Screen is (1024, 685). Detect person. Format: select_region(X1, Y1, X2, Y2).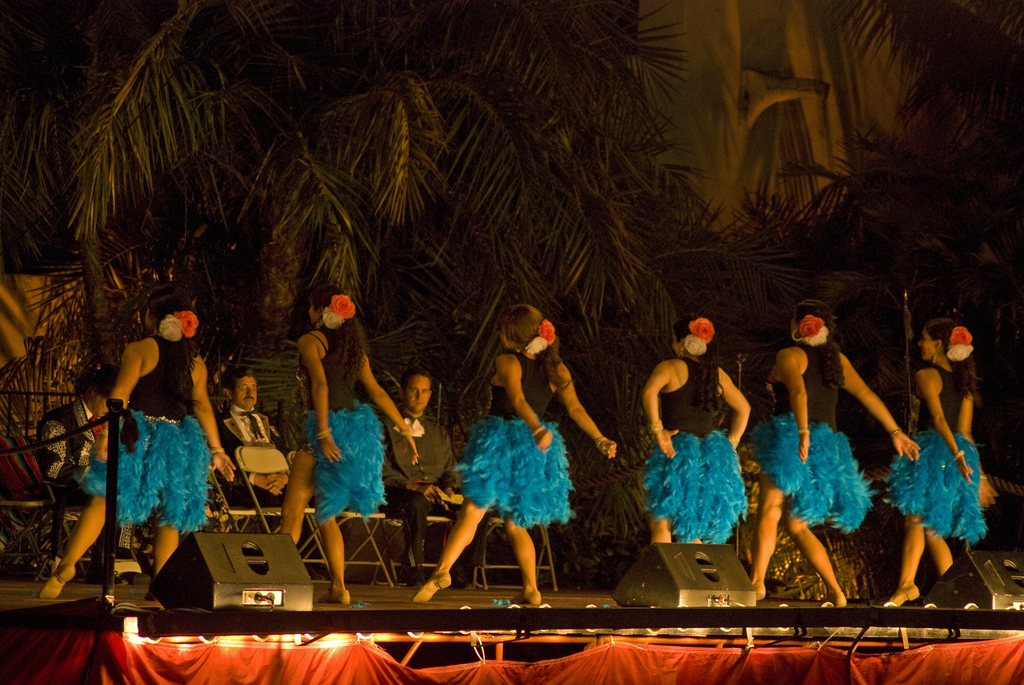
select_region(875, 304, 984, 613).
